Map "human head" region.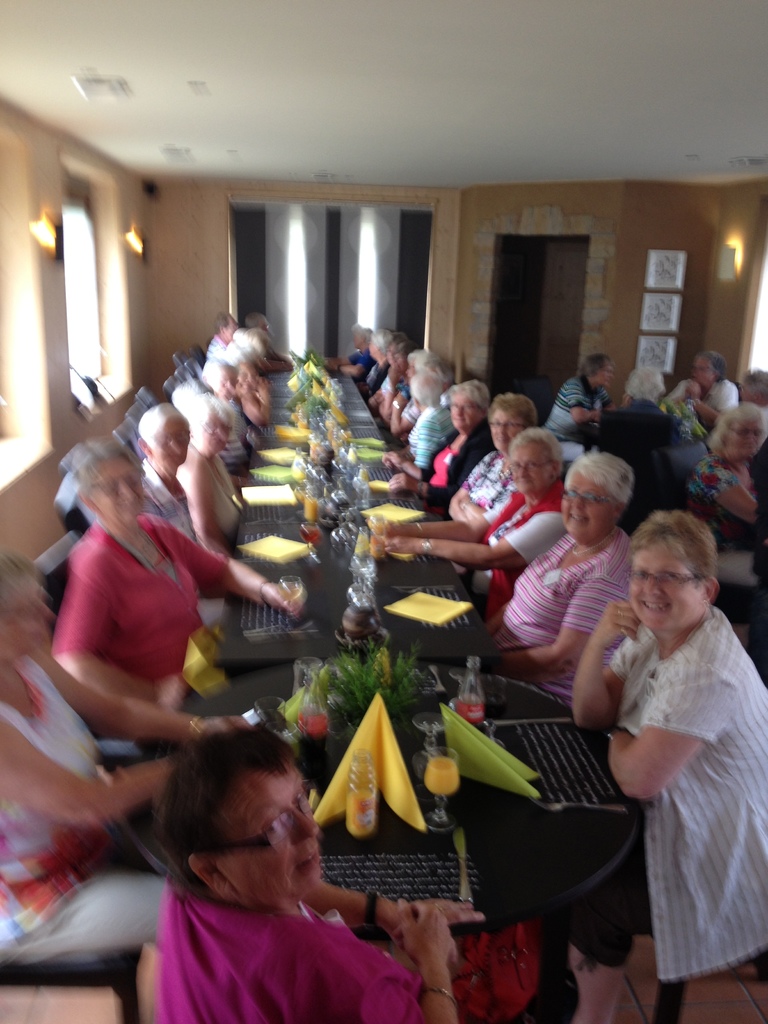
Mapped to detection(628, 370, 664, 406).
